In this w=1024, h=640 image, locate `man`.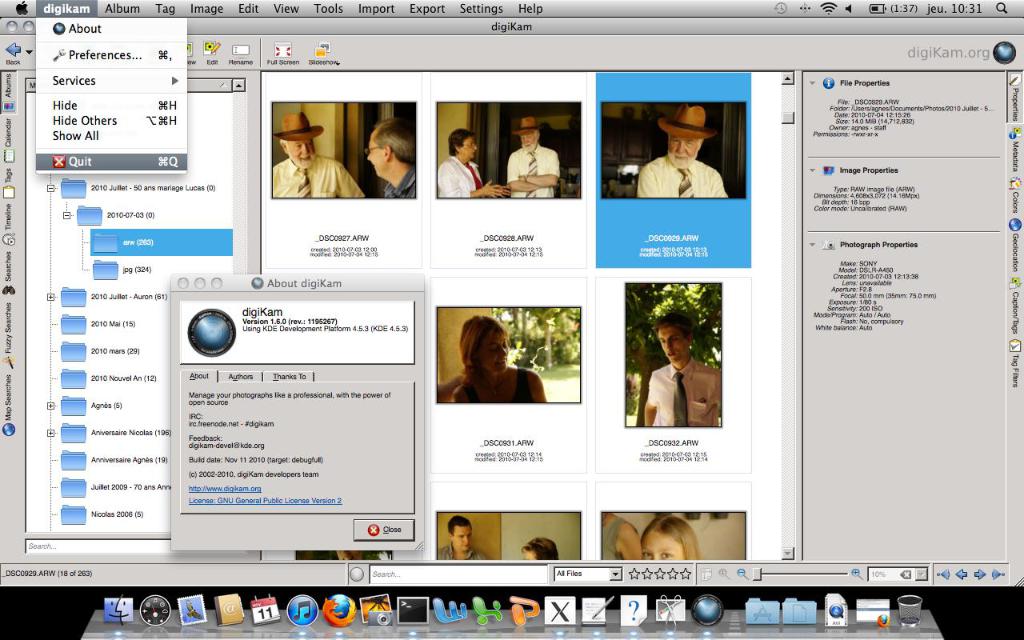
Bounding box: 267:110:365:196.
